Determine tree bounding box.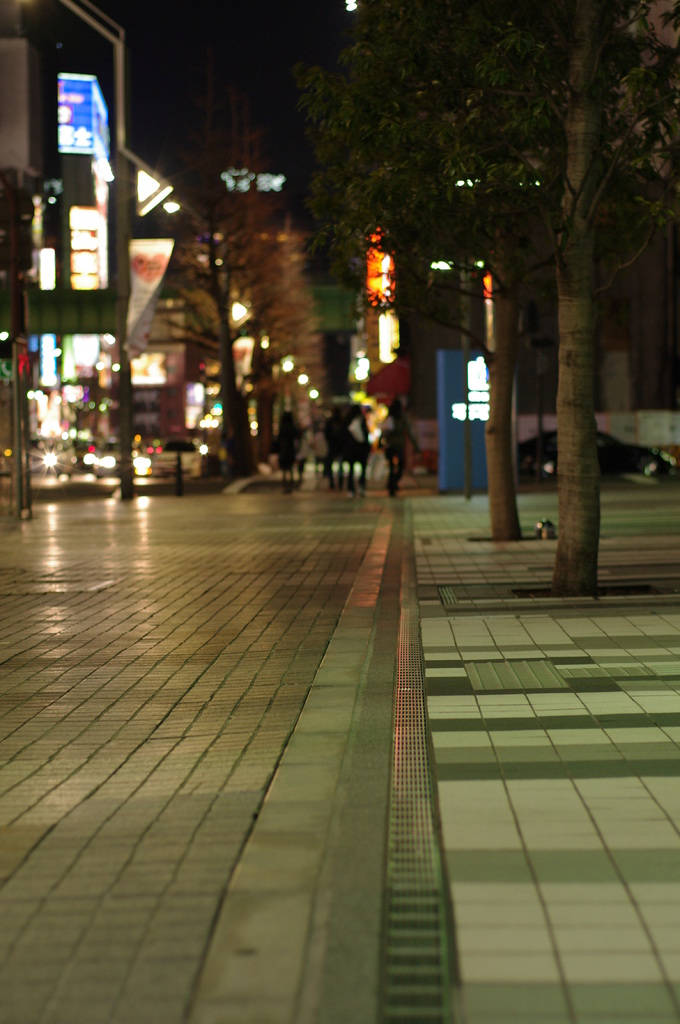
Determined: rect(164, 191, 287, 478).
